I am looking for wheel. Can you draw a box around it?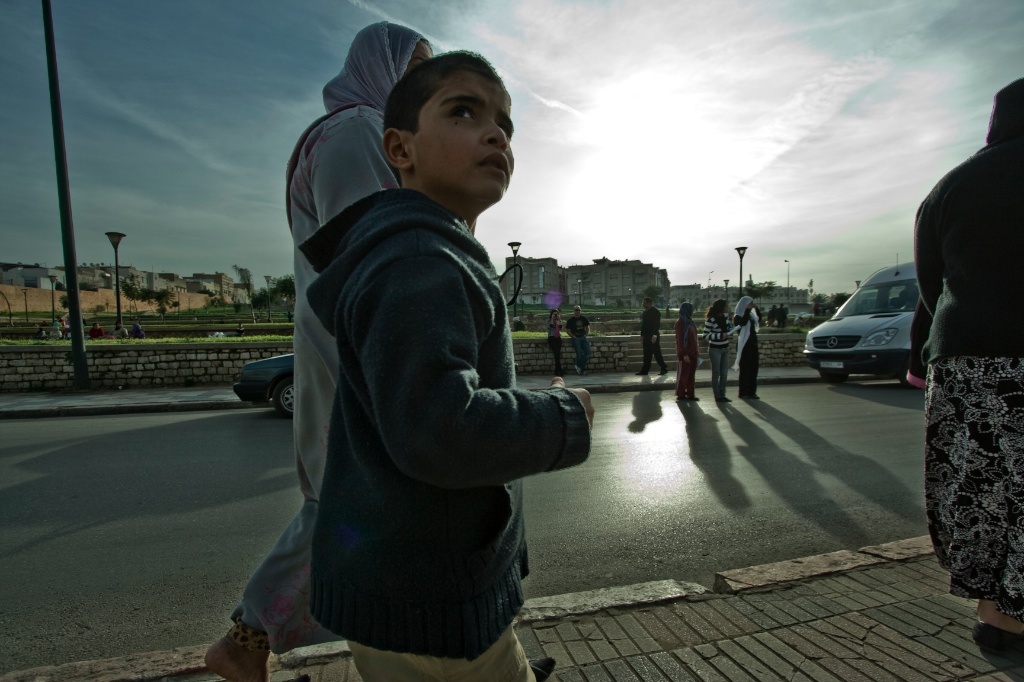
Sure, the bounding box is left=270, top=381, right=293, bottom=419.
